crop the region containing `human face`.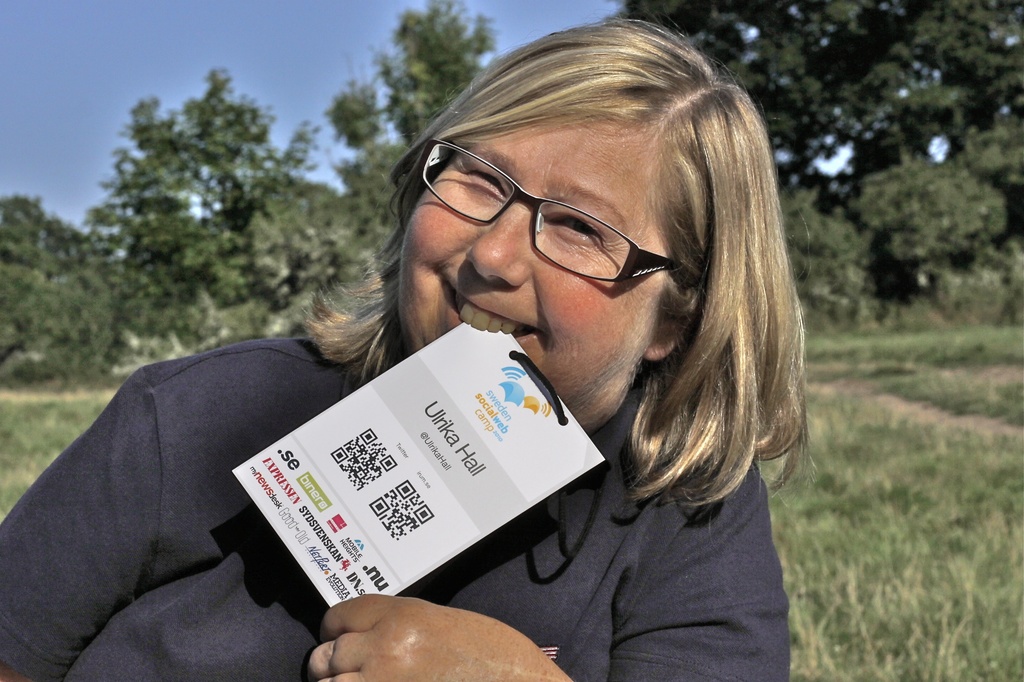
Crop region: x1=401 y1=77 x2=736 y2=410.
